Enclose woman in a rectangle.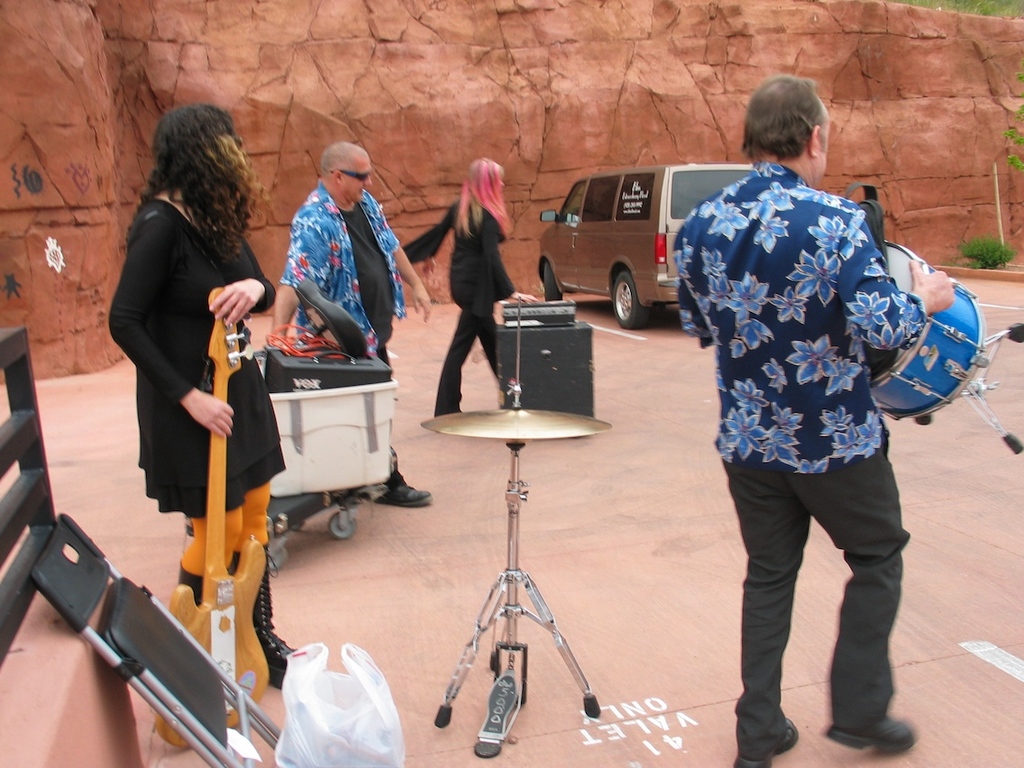
(left=101, top=102, right=305, bottom=689).
